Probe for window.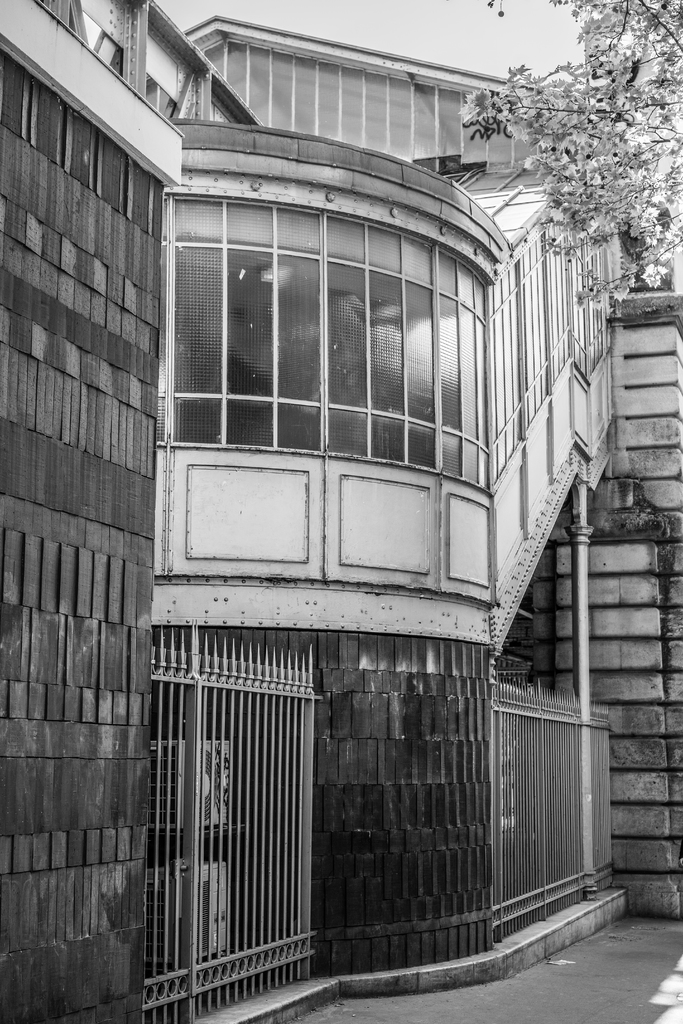
Probe result: x1=156 y1=166 x2=490 y2=484.
